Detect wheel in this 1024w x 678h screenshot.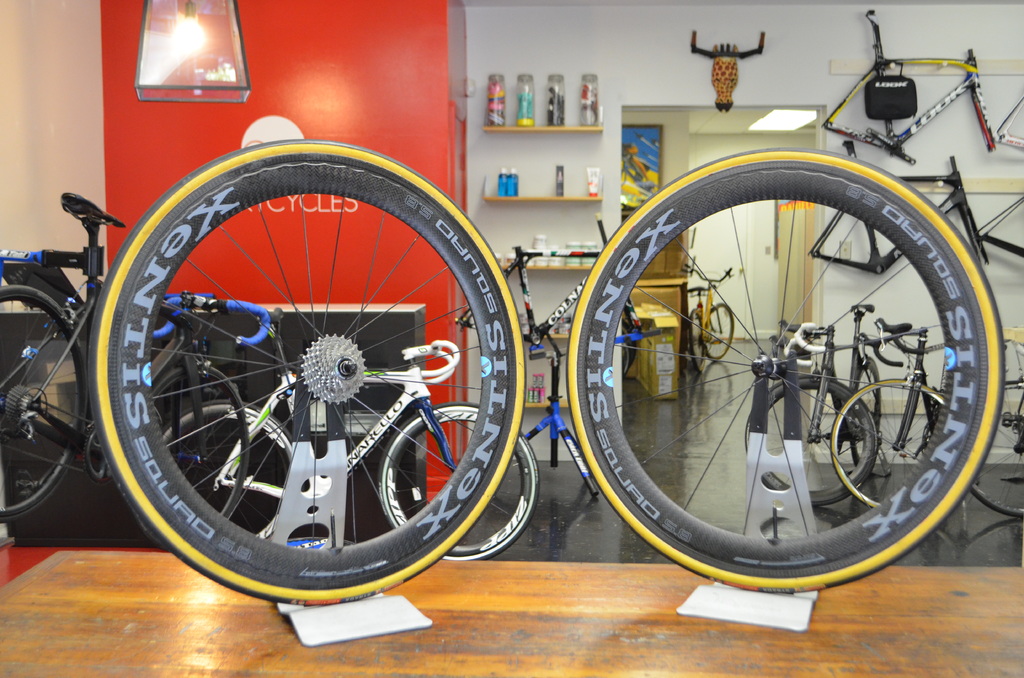
Detection: 147:362:250:524.
